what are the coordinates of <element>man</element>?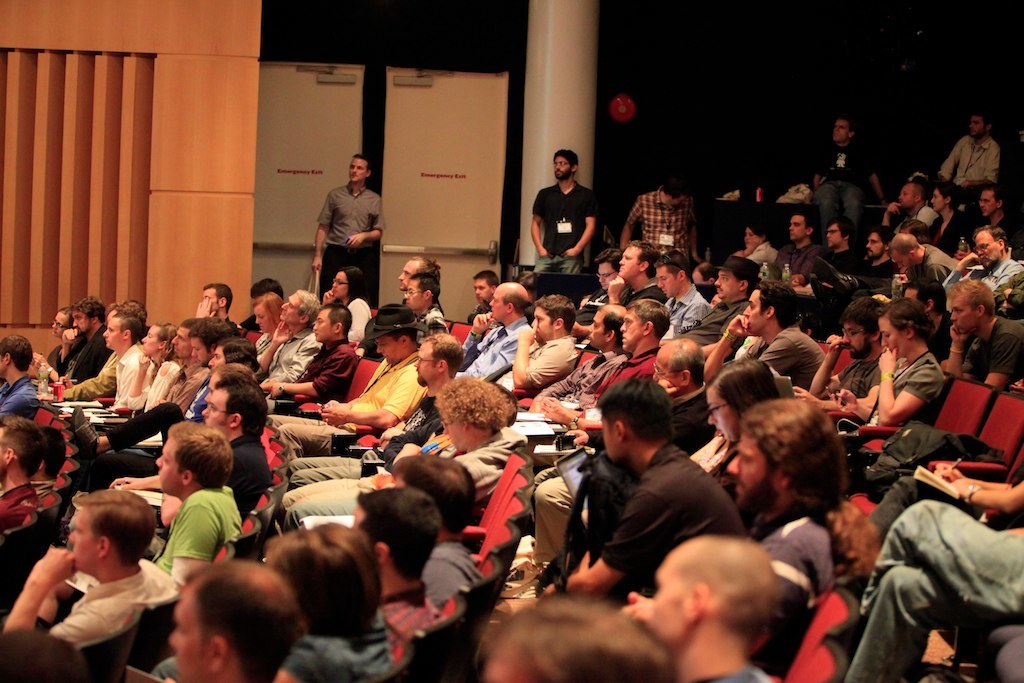
bbox=[336, 493, 449, 665].
